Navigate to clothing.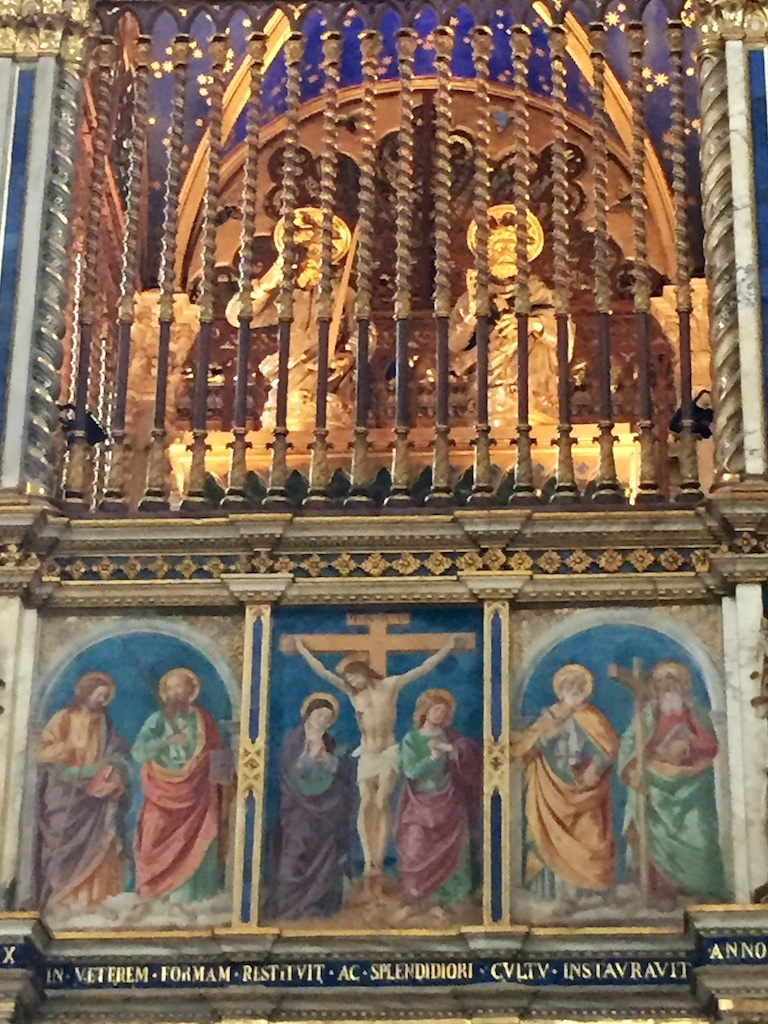
Navigation target: <region>33, 702, 125, 913</region>.
